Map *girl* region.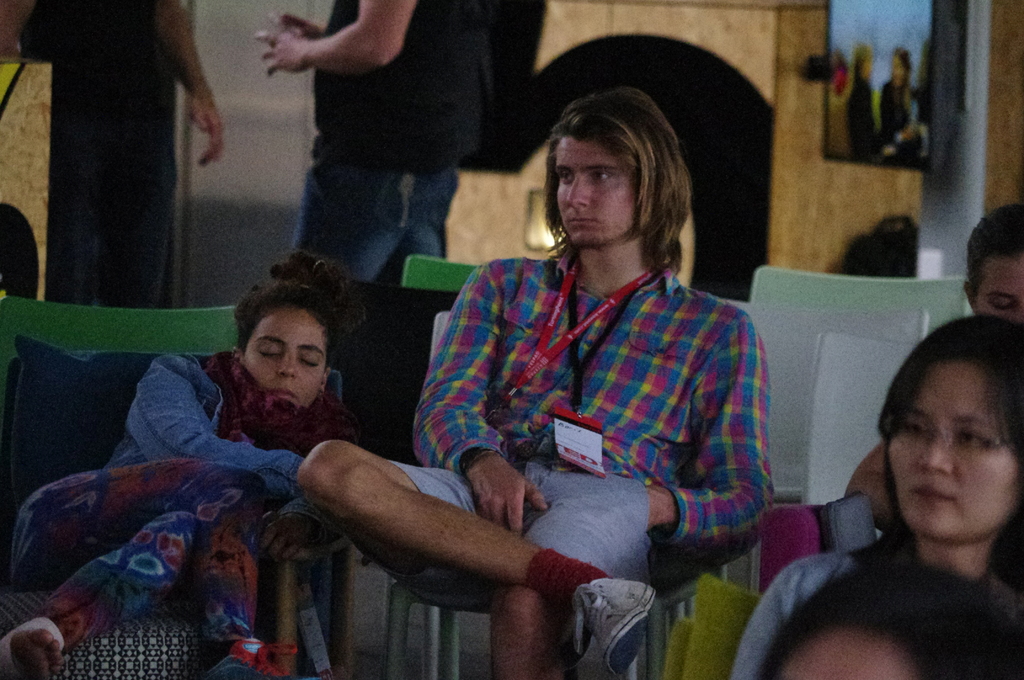
Mapped to box=[0, 250, 368, 679].
